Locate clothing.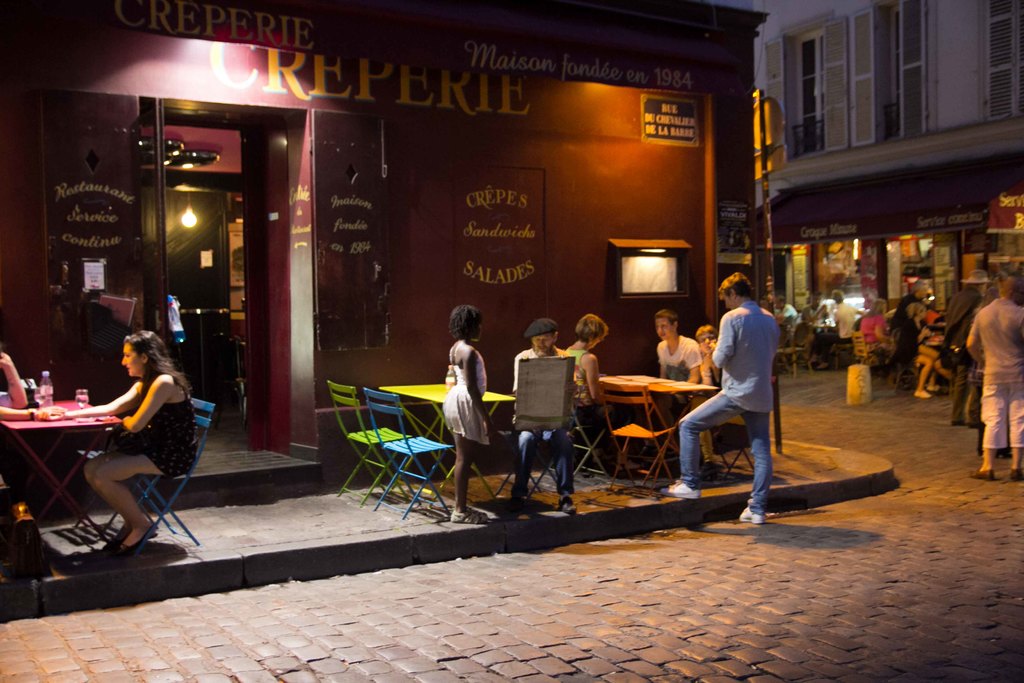
Bounding box: select_region(644, 336, 699, 448).
